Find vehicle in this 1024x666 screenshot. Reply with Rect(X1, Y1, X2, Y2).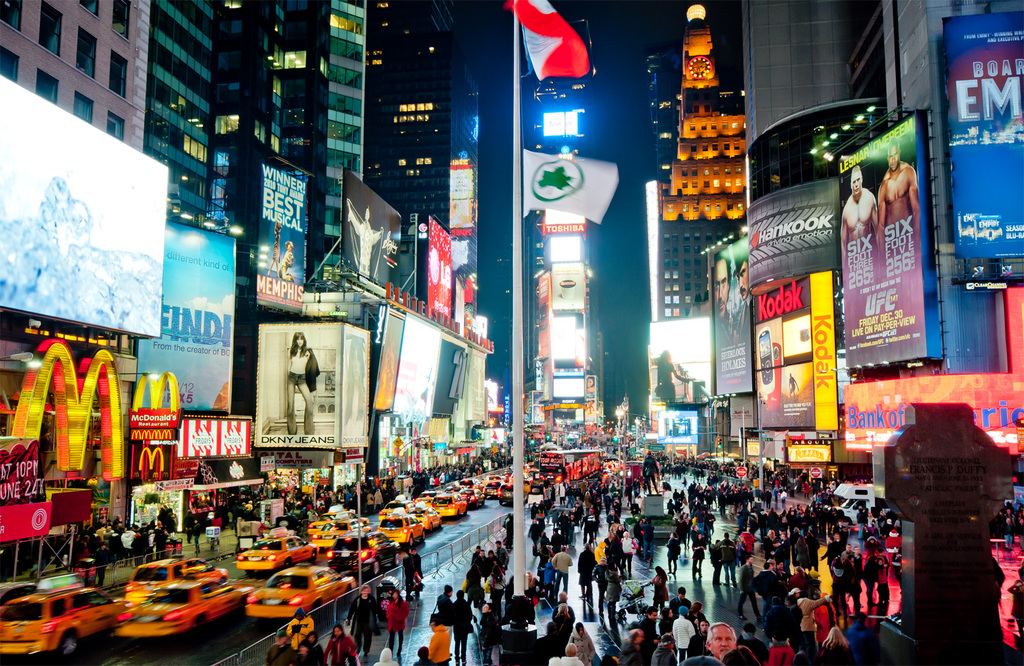
Rect(124, 556, 231, 608).
